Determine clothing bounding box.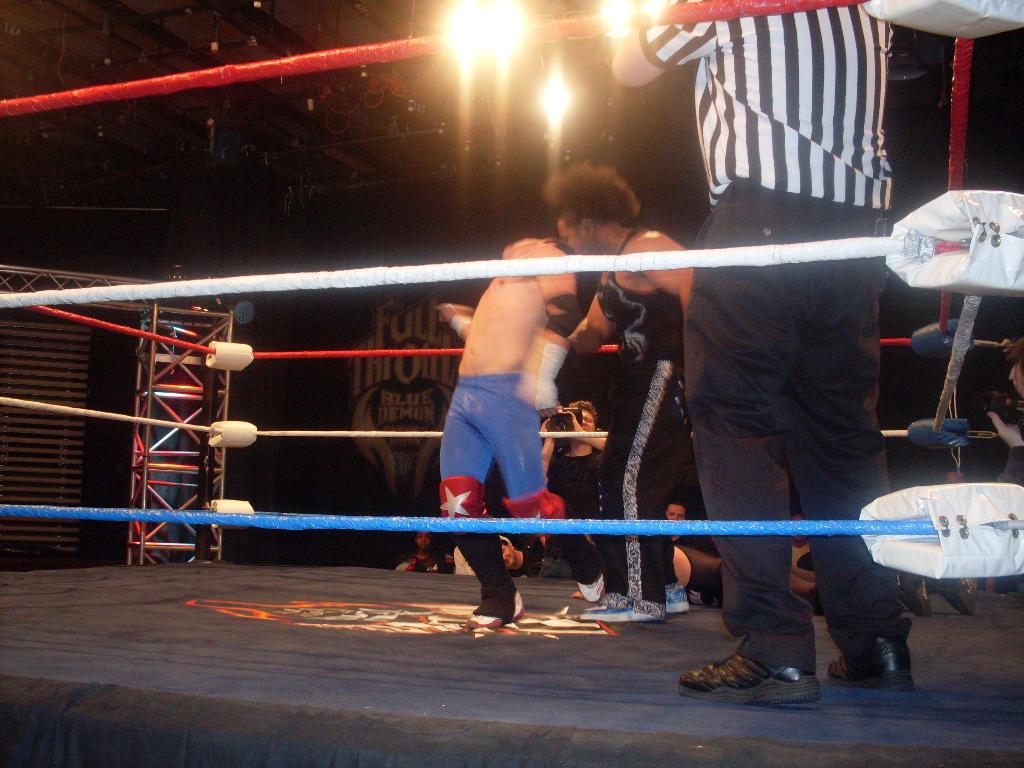
Determined: l=453, t=545, r=518, b=579.
